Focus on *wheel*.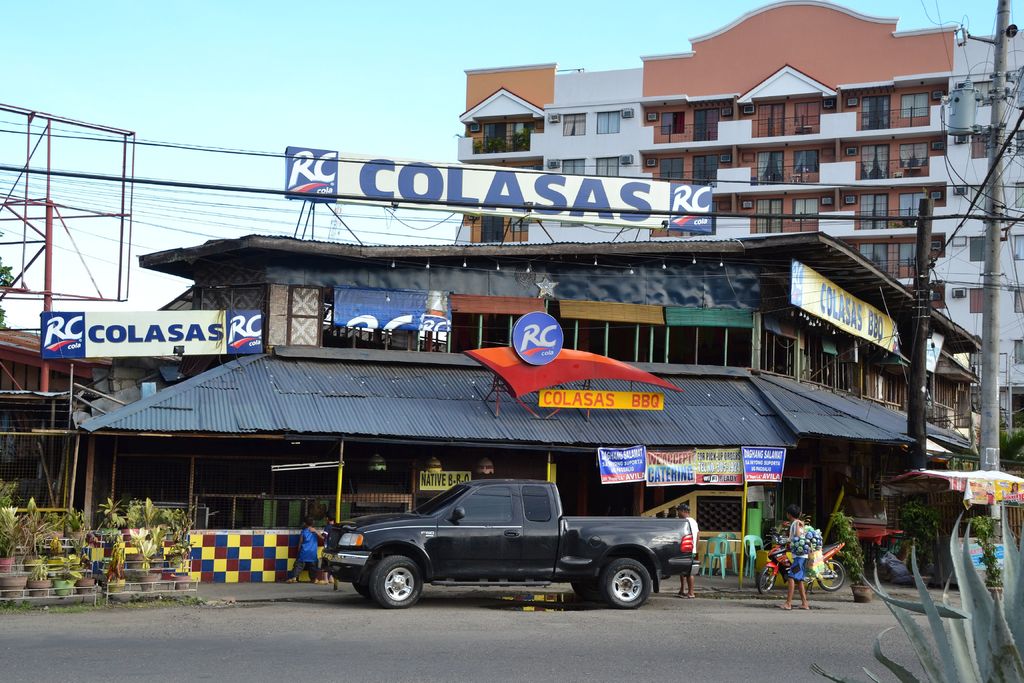
Focused at left=600, top=558, right=652, bottom=611.
